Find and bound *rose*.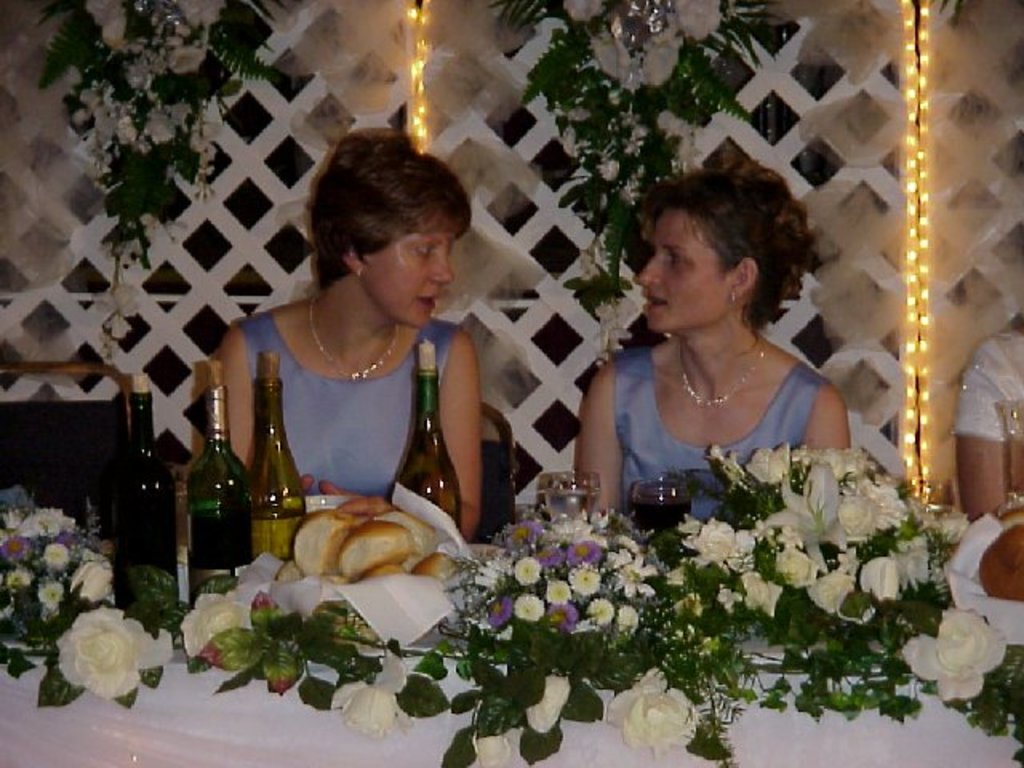
Bound: box(523, 674, 576, 738).
